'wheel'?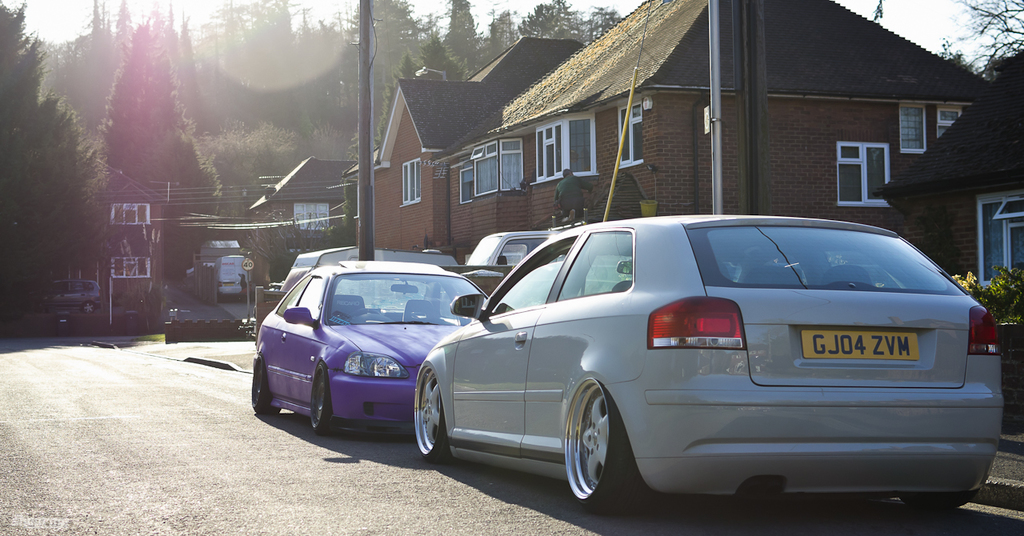
(559,371,646,519)
